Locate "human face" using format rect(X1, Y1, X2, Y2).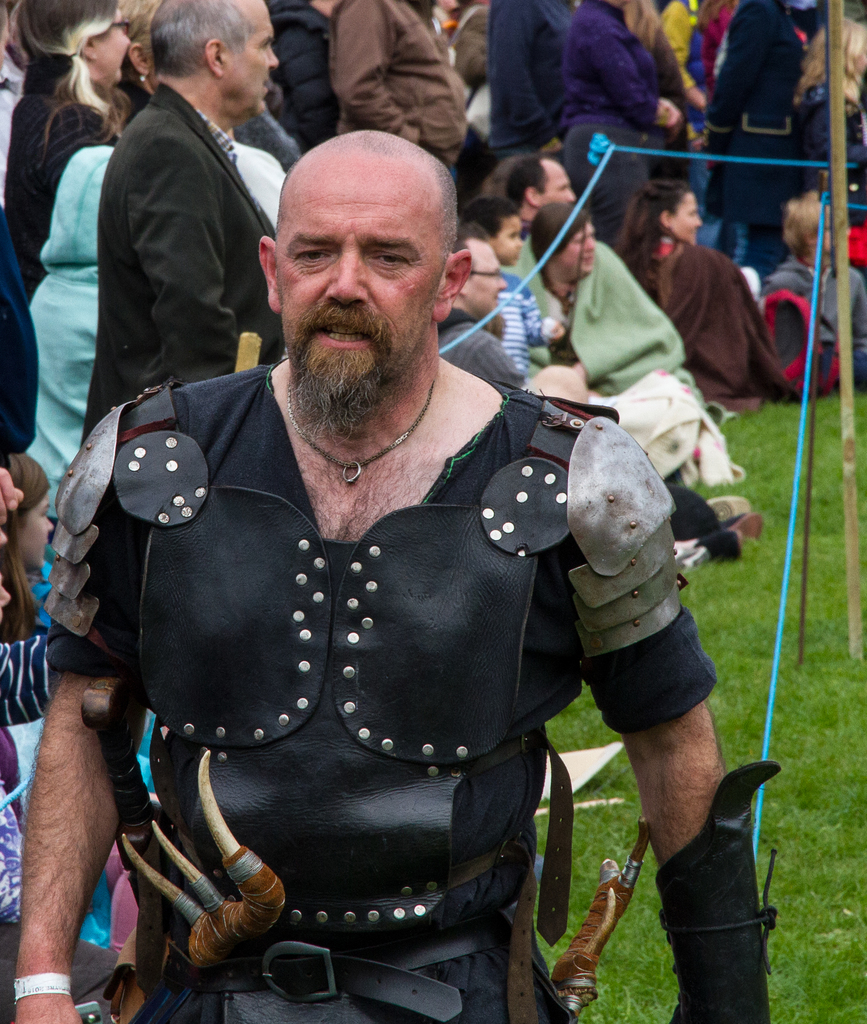
rect(558, 223, 599, 276).
